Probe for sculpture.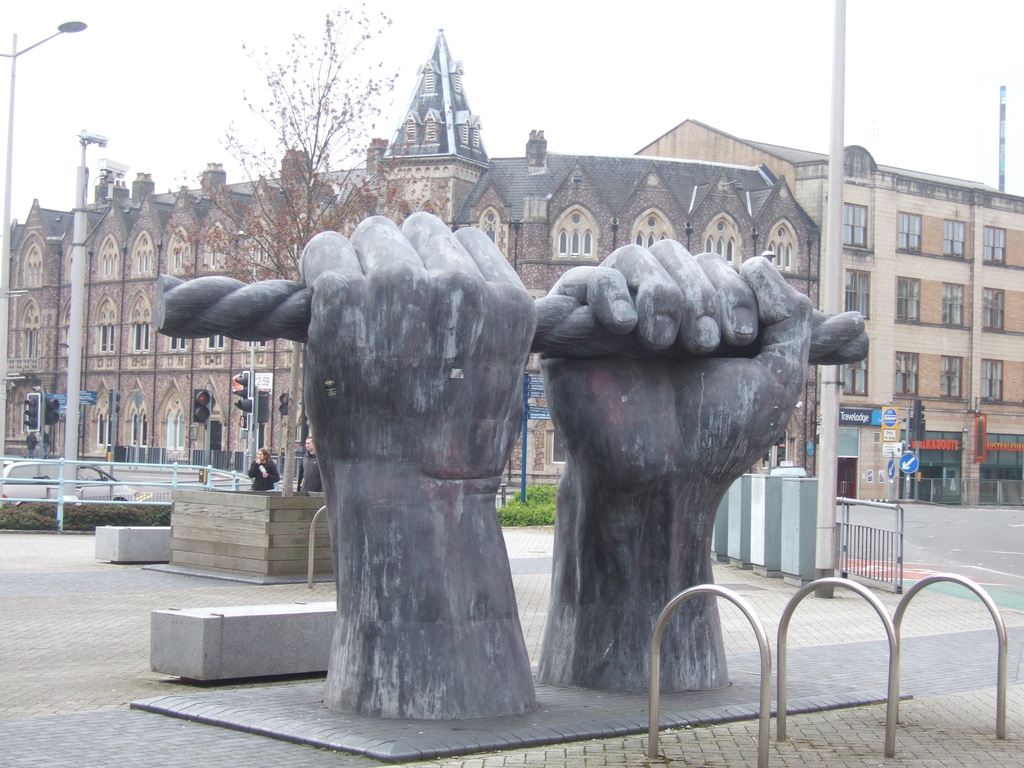
Probe result: (x1=525, y1=223, x2=865, y2=694).
